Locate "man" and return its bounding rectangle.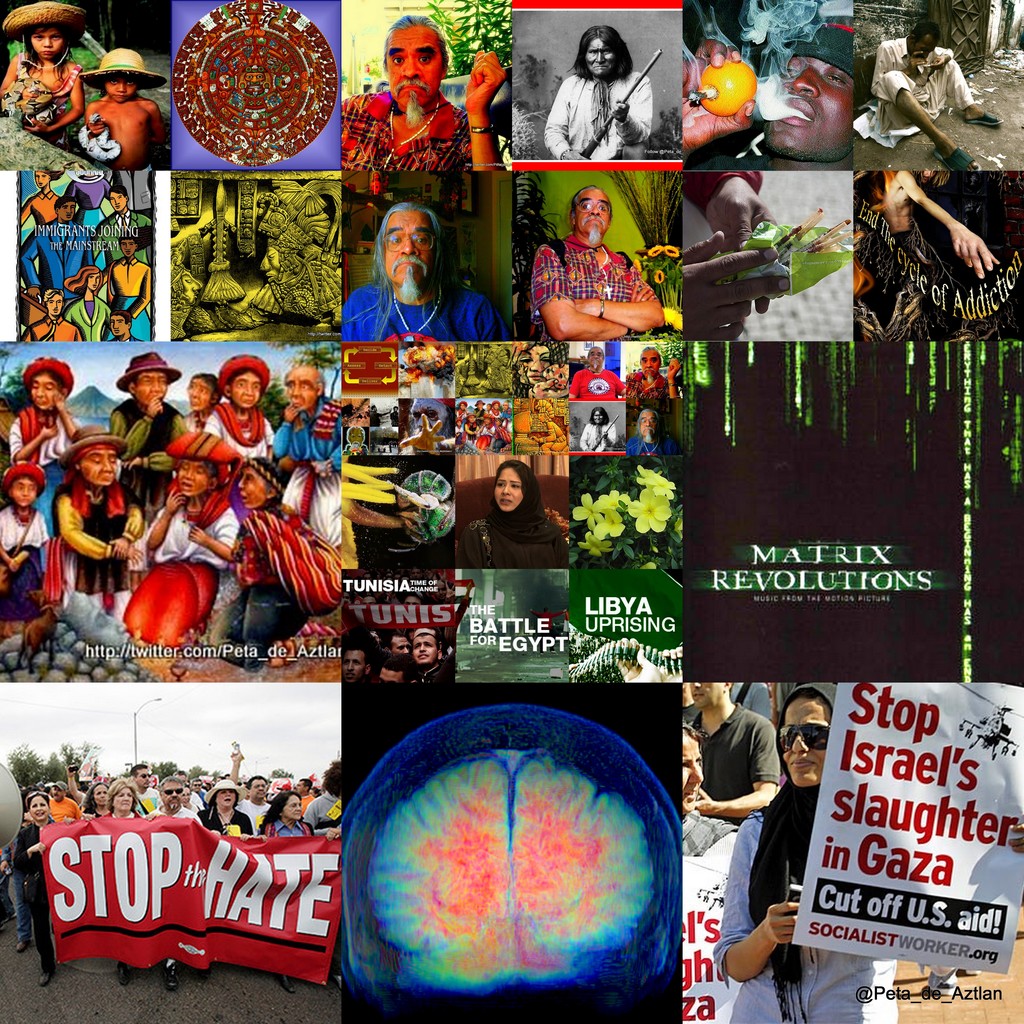
locate(678, 682, 781, 827).
